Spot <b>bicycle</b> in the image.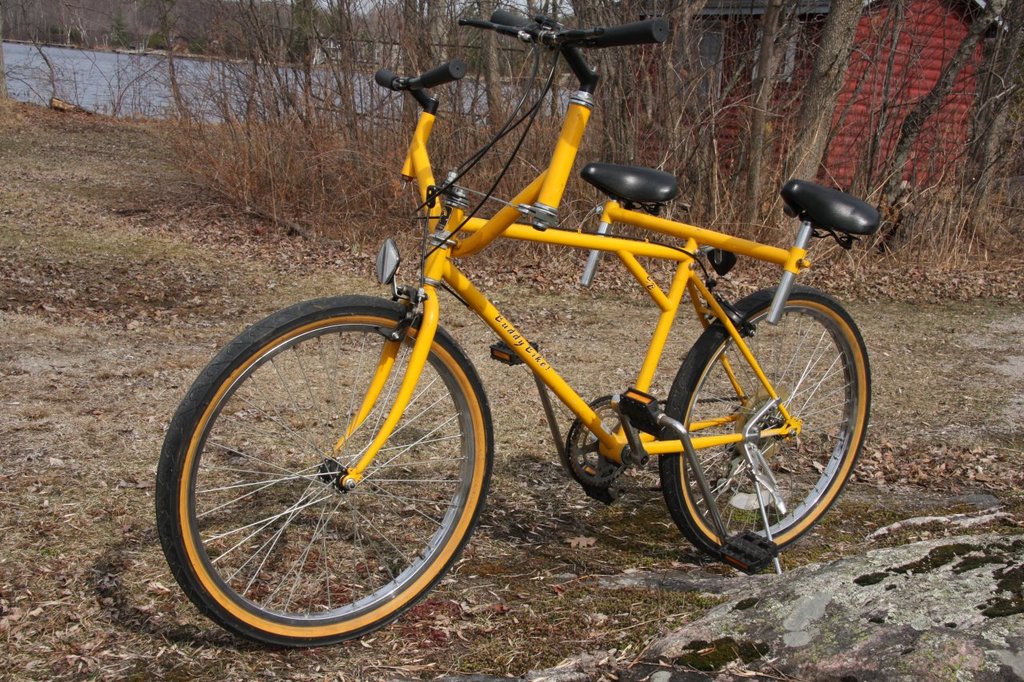
<b>bicycle</b> found at <region>161, 0, 895, 611</region>.
